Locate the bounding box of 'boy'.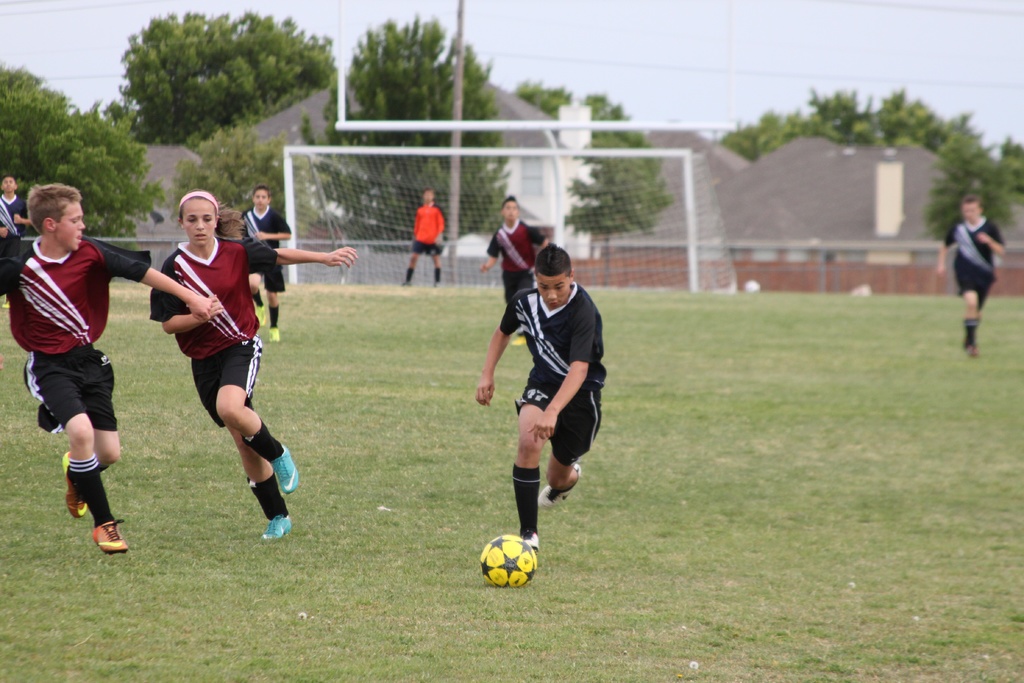
Bounding box: rect(0, 183, 213, 552).
